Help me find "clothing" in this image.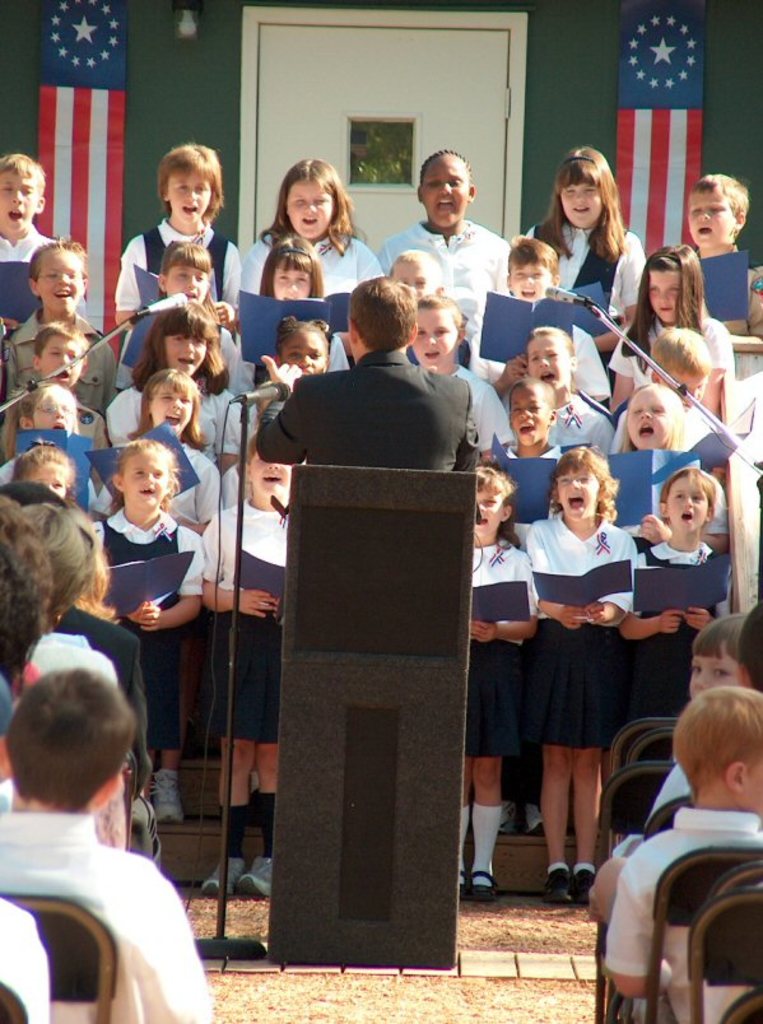
Found it: l=448, t=374, r=527, b=478.
